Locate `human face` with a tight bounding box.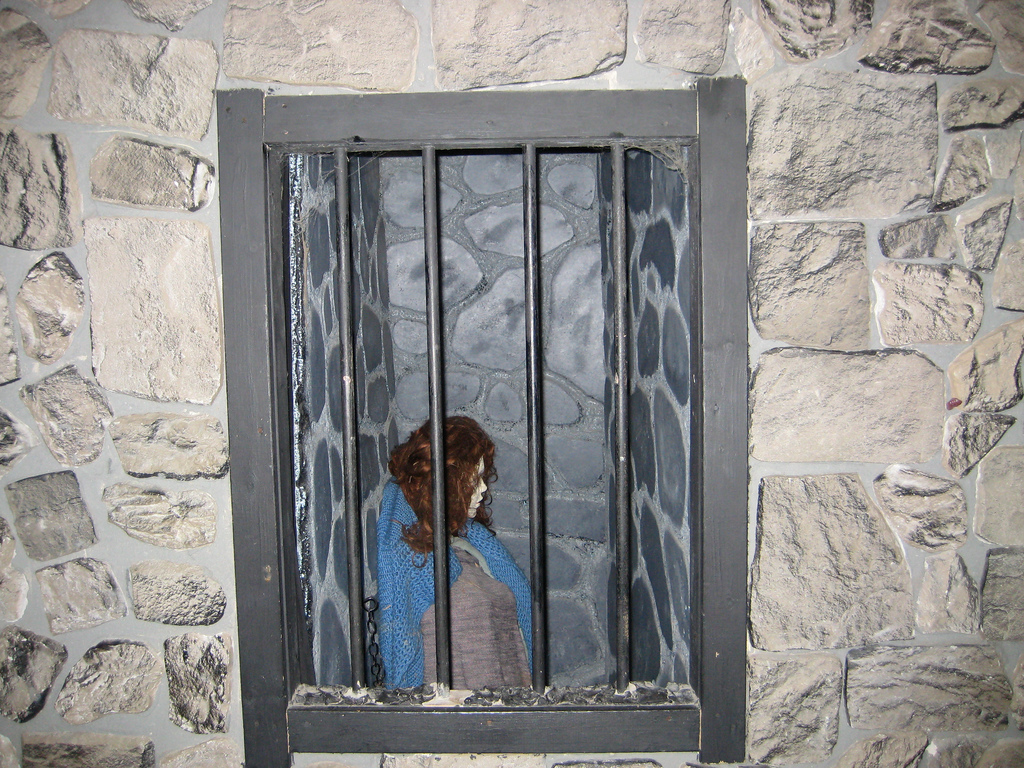
<box>466,457,488,518</box>.
